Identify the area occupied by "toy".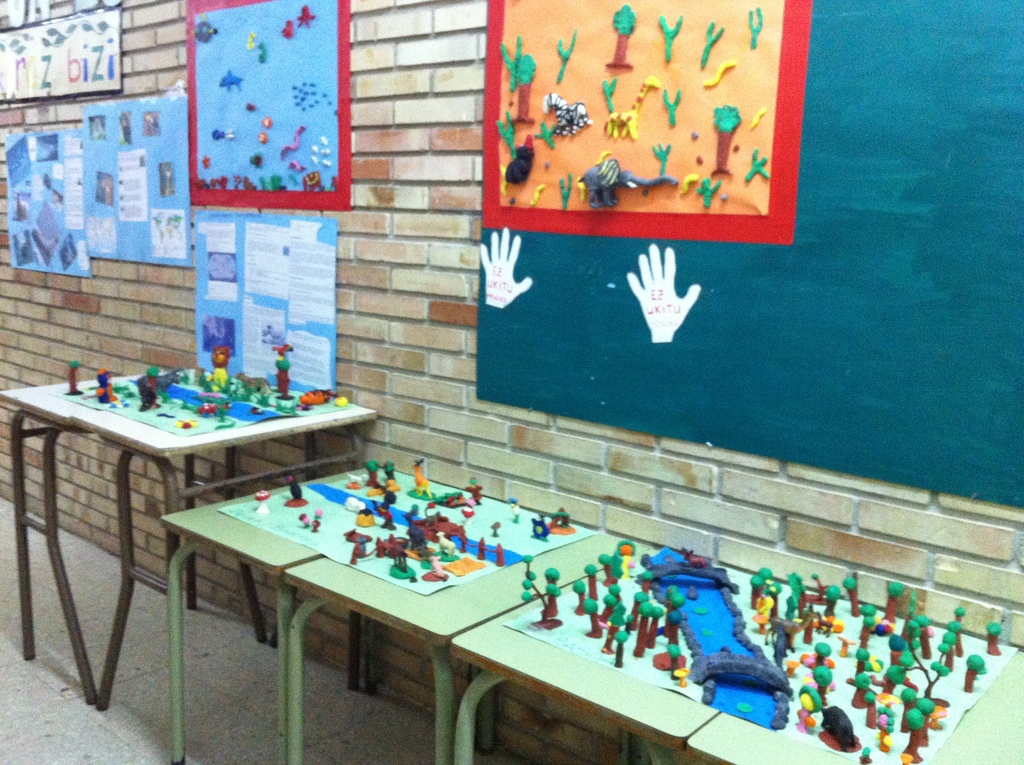
Area: {"x1": 143, "y1": 367, "x2": 159, "y2": 410}.
